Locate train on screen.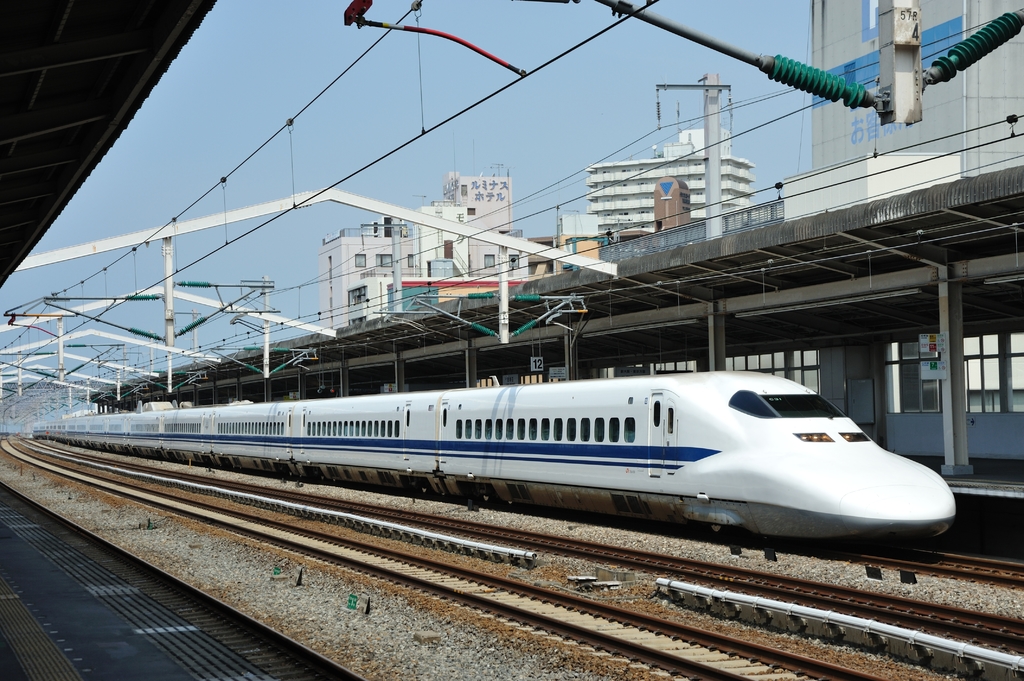
On screen at rect(28, 366, 957, 550).
